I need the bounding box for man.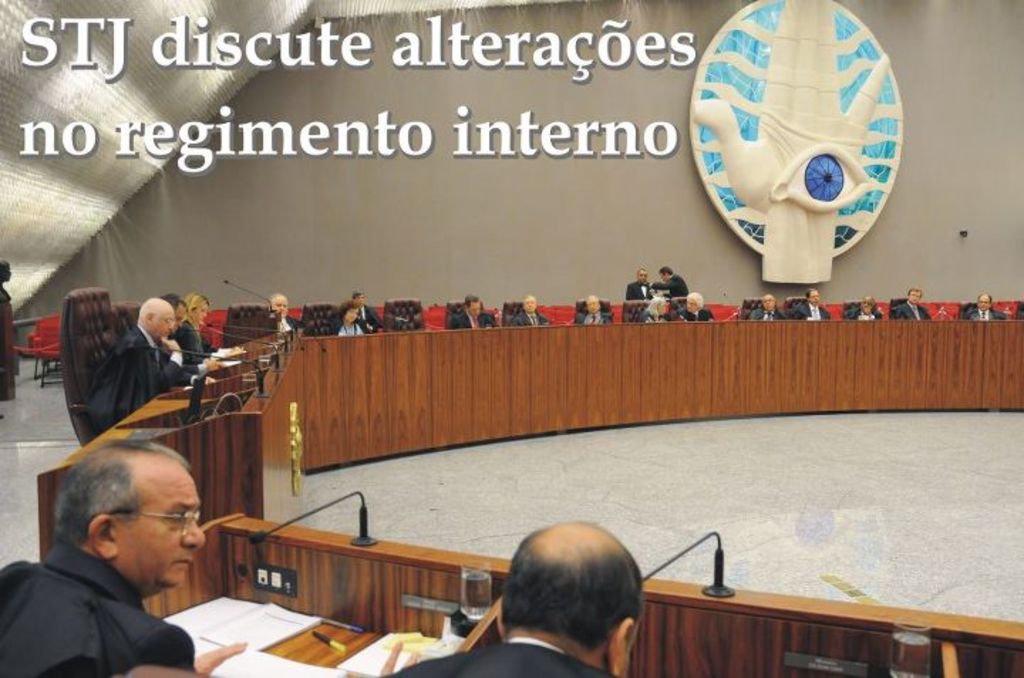
Here it is: [left=641, top=290, right=668, bottom=325].
